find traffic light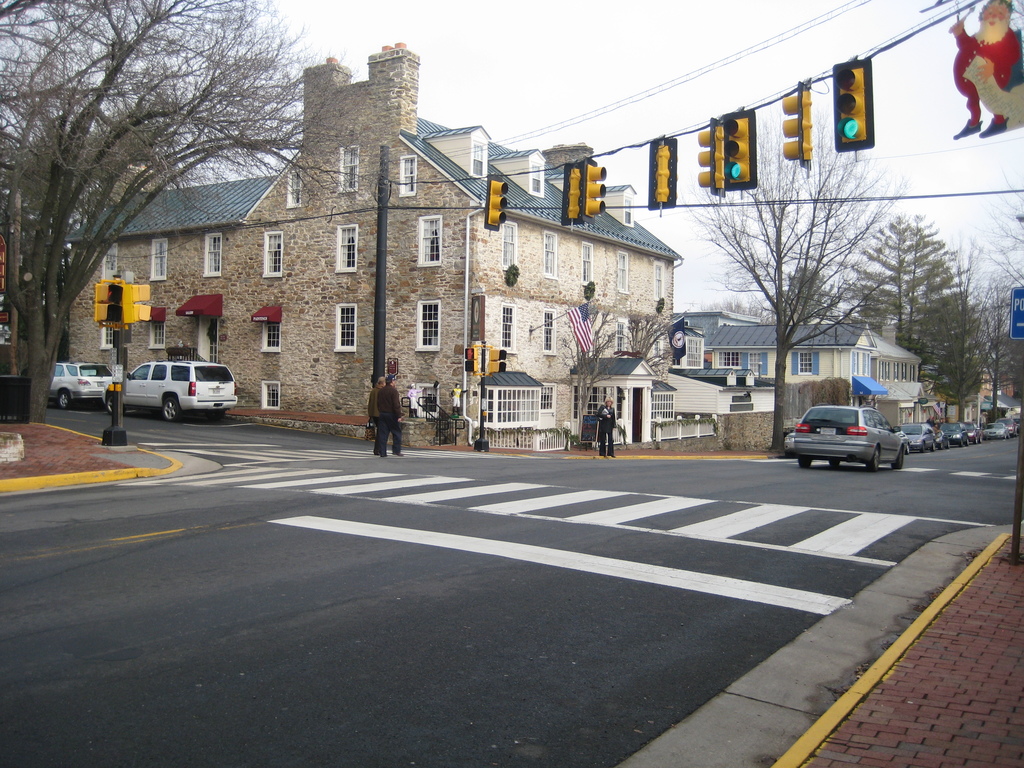
pyautogui.locateOnScreen(120, 280, 152, 328)
